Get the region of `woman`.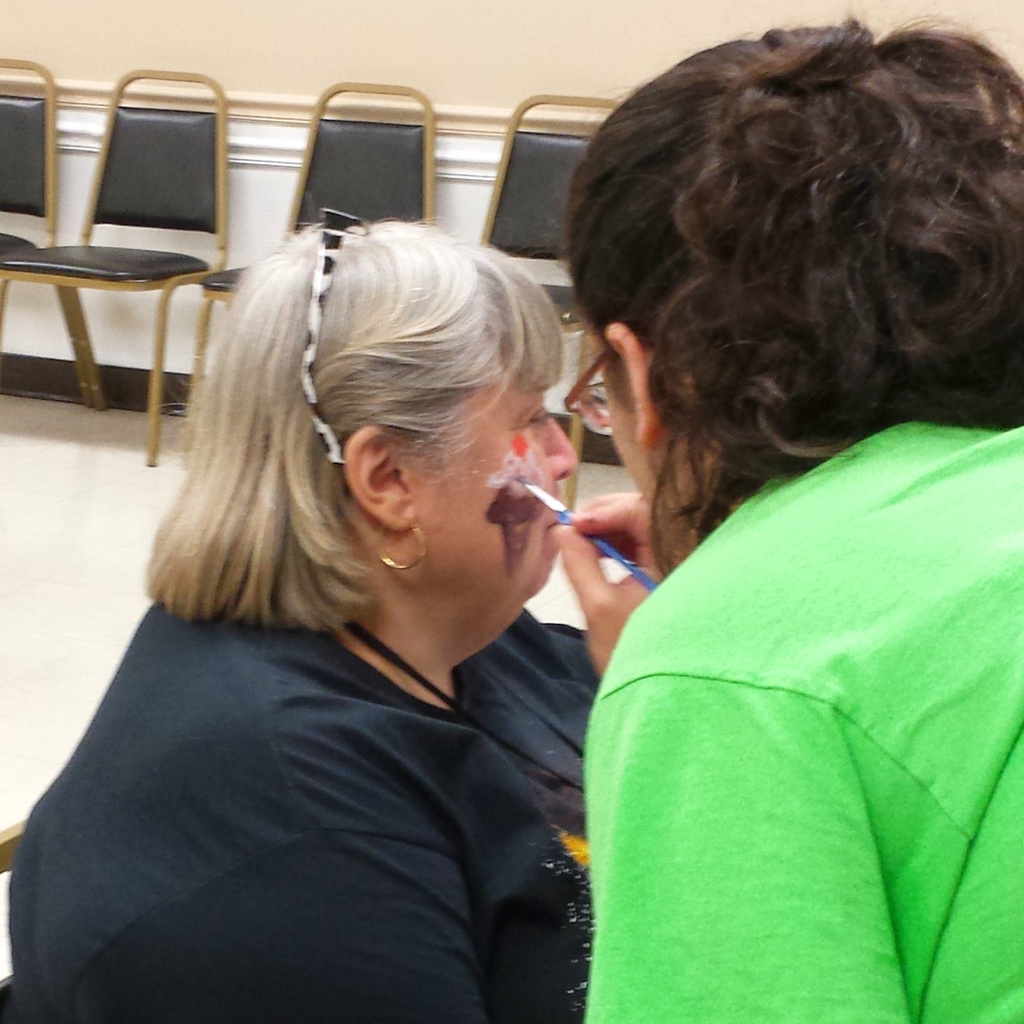
bbox(564, 11, 1023, 1023).
